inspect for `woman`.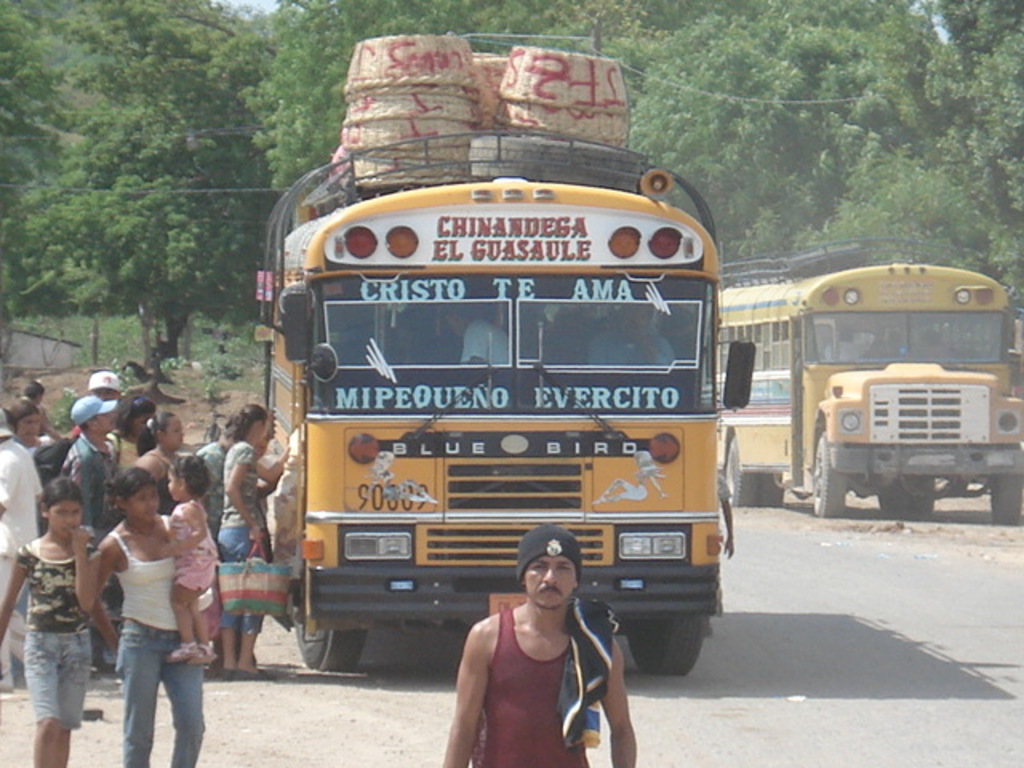
Inspection: [x1=5, y1=397, x2=51, y2=451].
